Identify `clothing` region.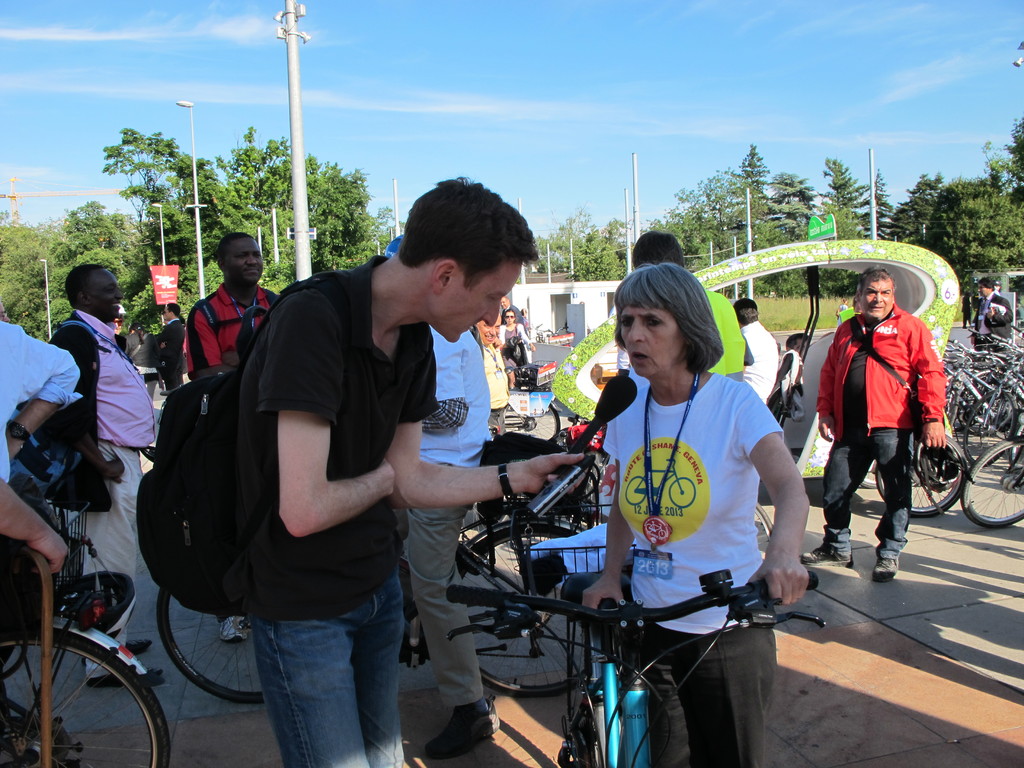
Region: {"x1": 769, "y1": 349, "x2": 804, "y2": 422}.
